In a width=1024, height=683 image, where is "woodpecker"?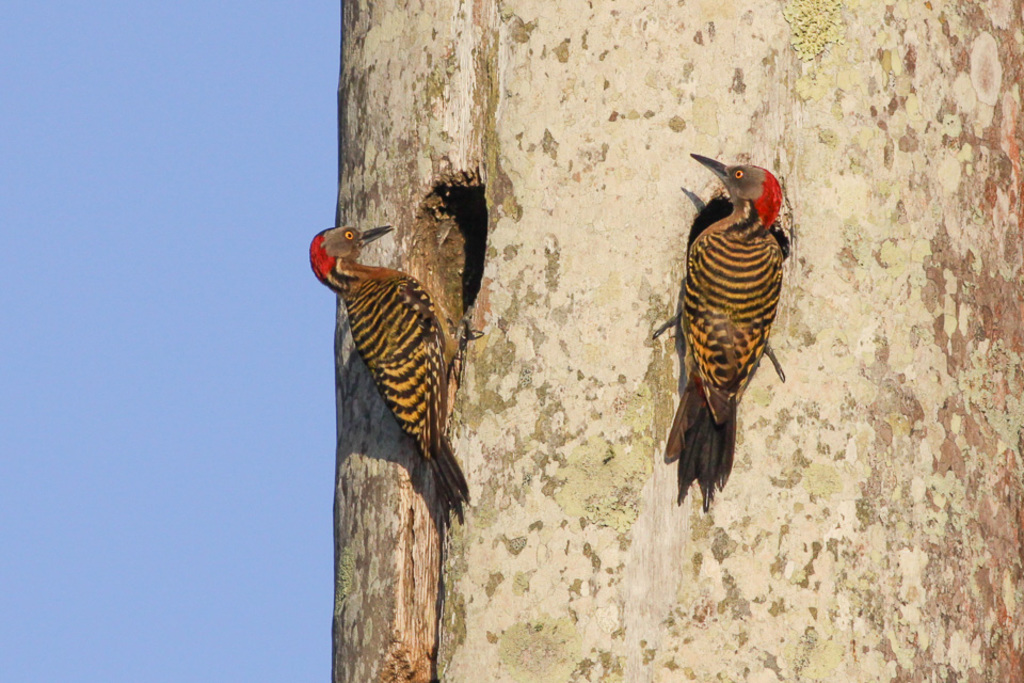
[left=304, top=227, right=493, bottom=531].
